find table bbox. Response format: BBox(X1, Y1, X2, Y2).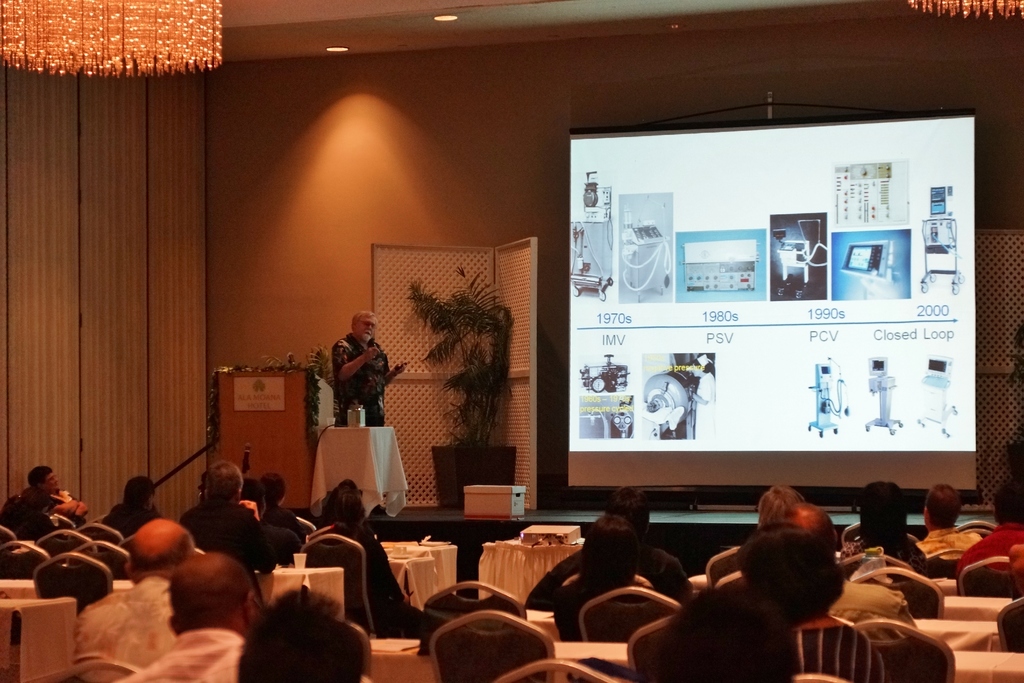
BBox(310, 424, 410, 518).
